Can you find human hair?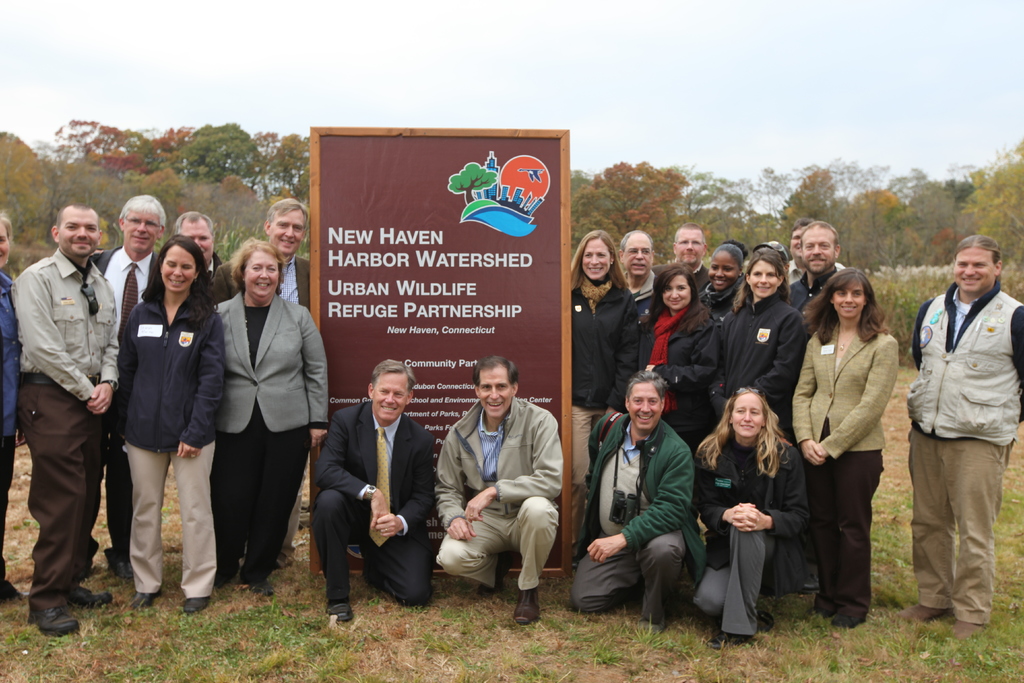
Yes, bounding box: [x1=265, y1=201, x2=314, y2=229].
